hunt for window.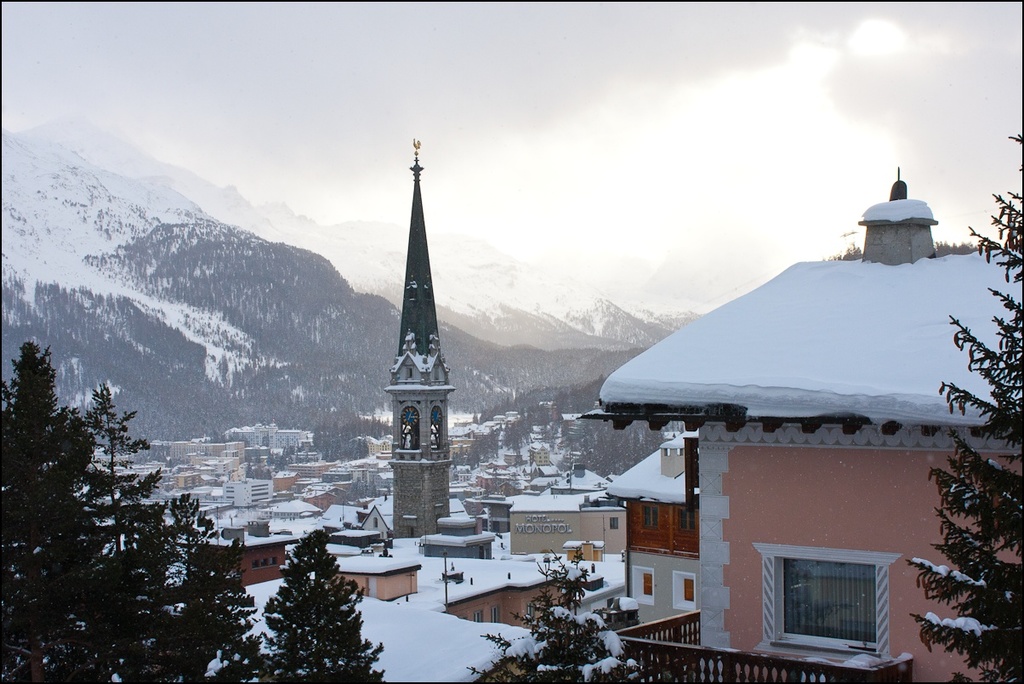
Hunted down at [left=642, top=506, right=659, bottom=528].
